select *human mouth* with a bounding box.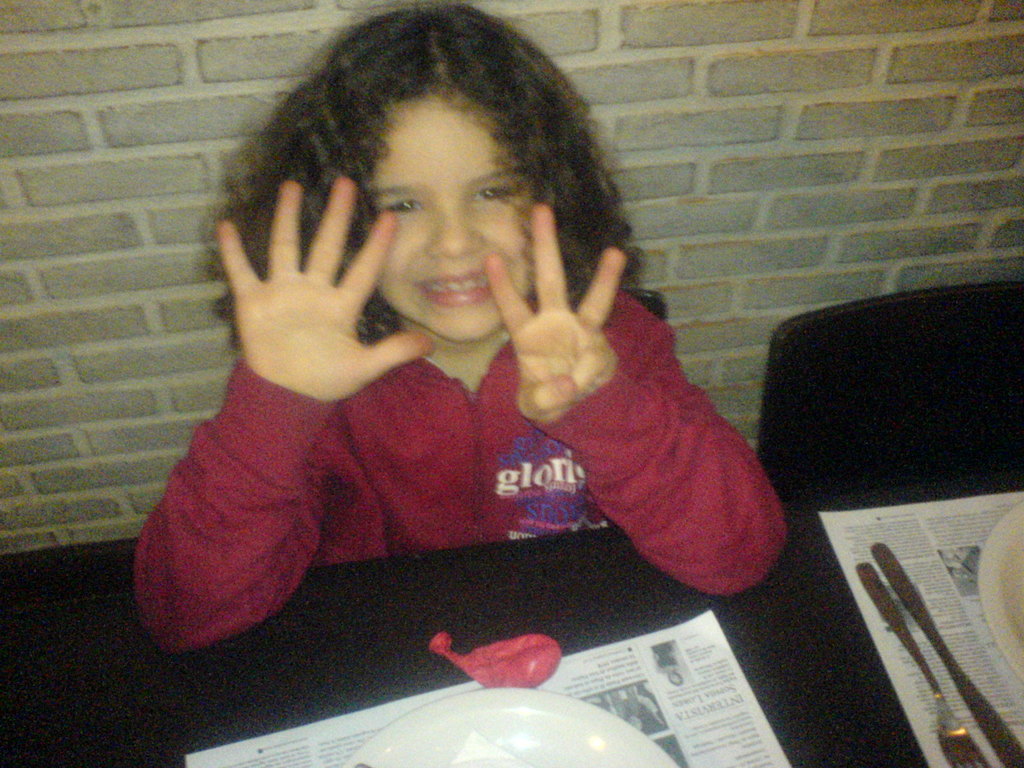
[x1=413, y1=271, x2=488, y2=310].
